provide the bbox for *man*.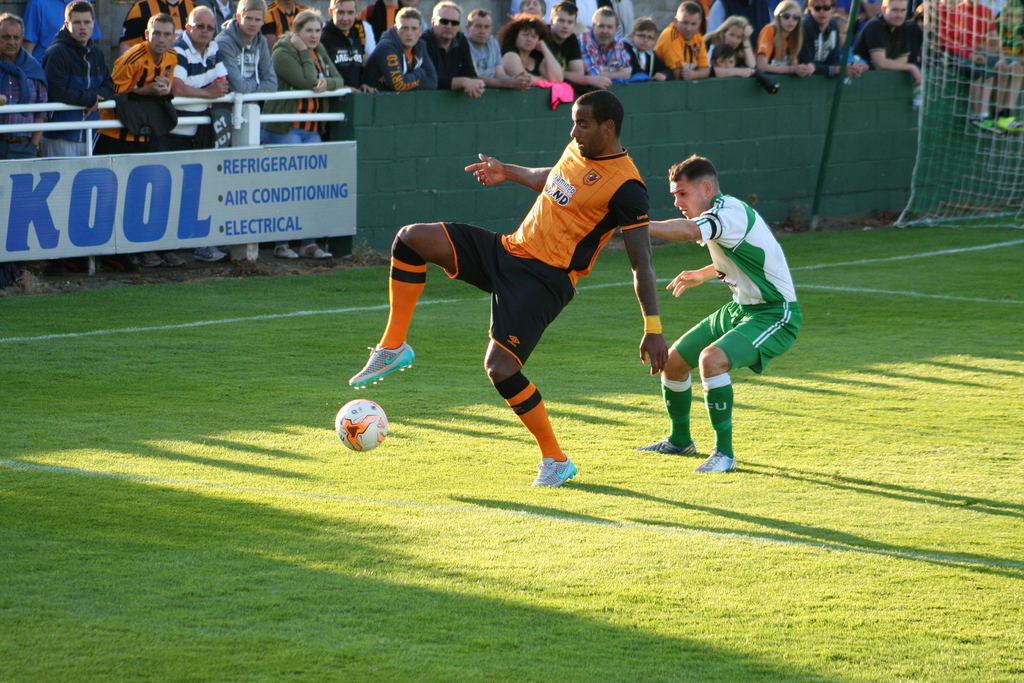
(left=852, top=0, right=929, bottom=89).
